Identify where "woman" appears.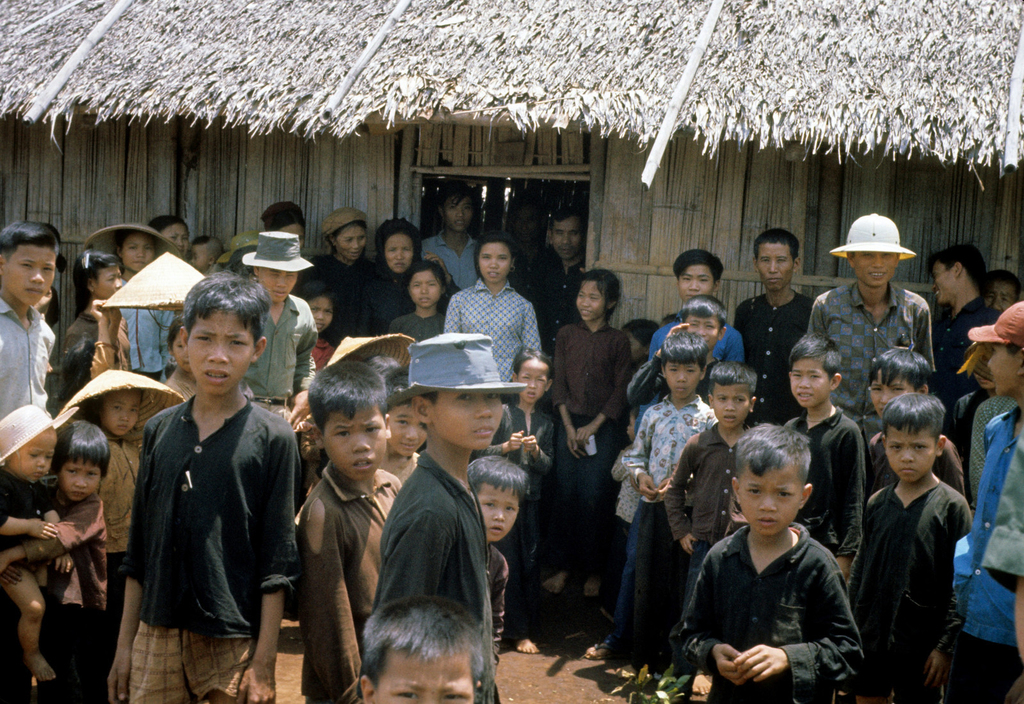
Appears at l=61, t=250, r=133, b=372.
